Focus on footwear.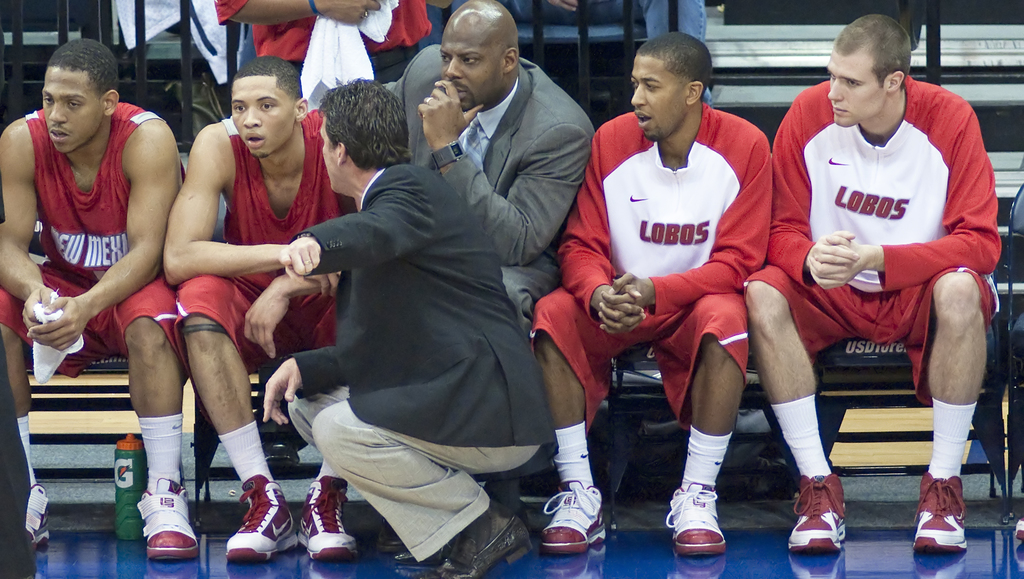
Focused at 666/485/724/554.
